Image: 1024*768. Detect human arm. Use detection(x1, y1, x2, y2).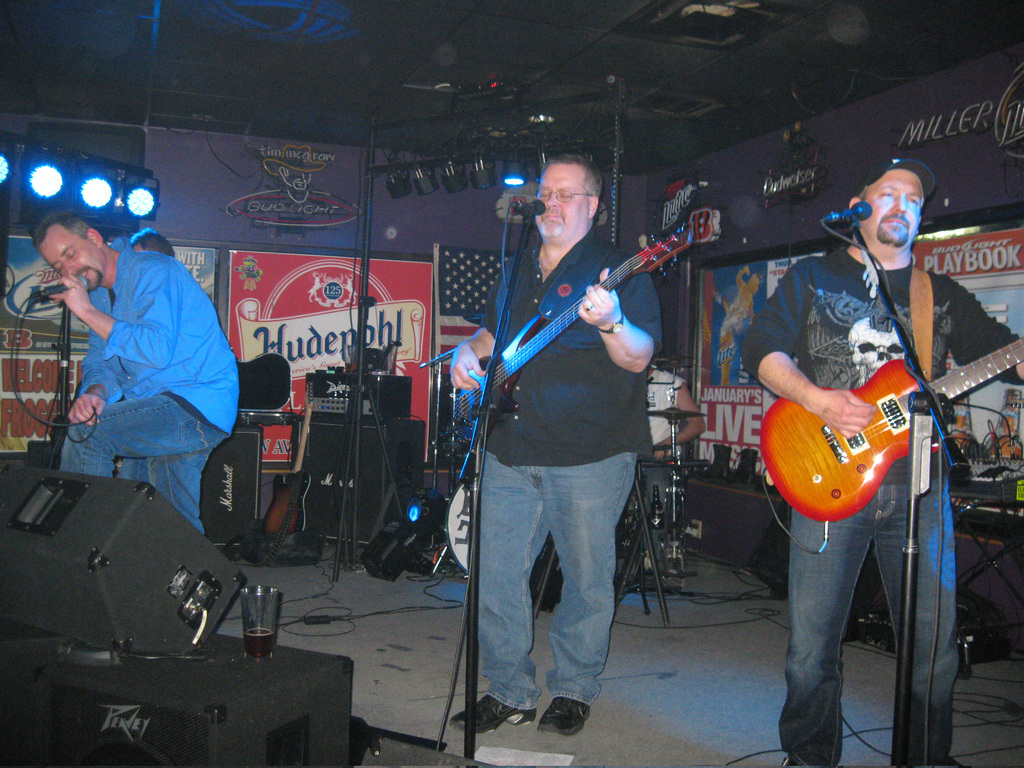
detection(657, 375, 718, 461).
